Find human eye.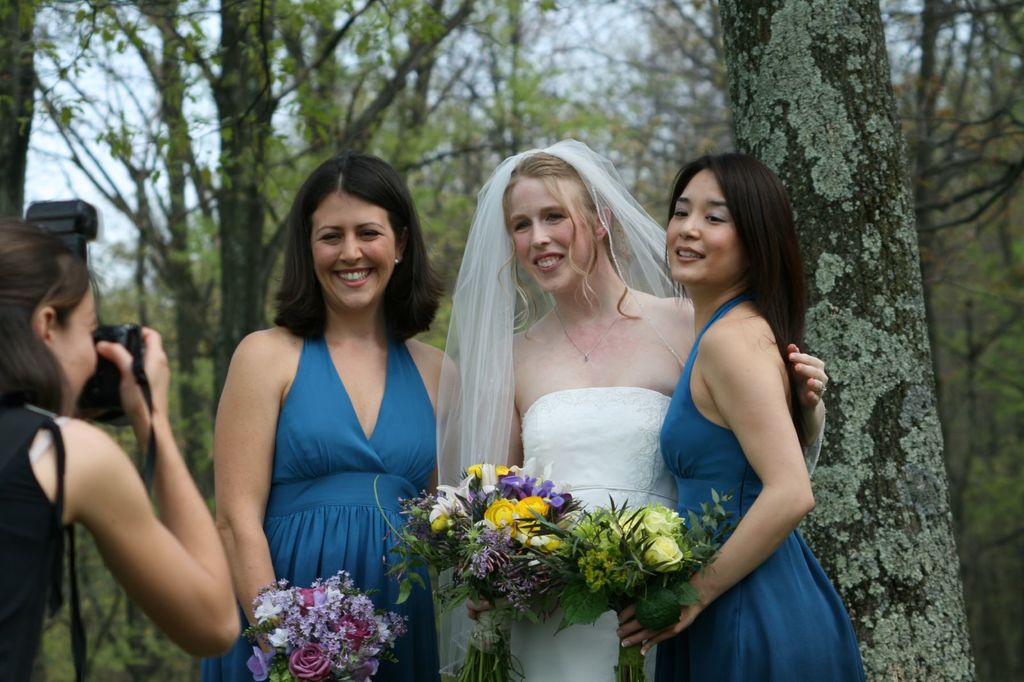
<region>322, 232, 344, 242</region>.
